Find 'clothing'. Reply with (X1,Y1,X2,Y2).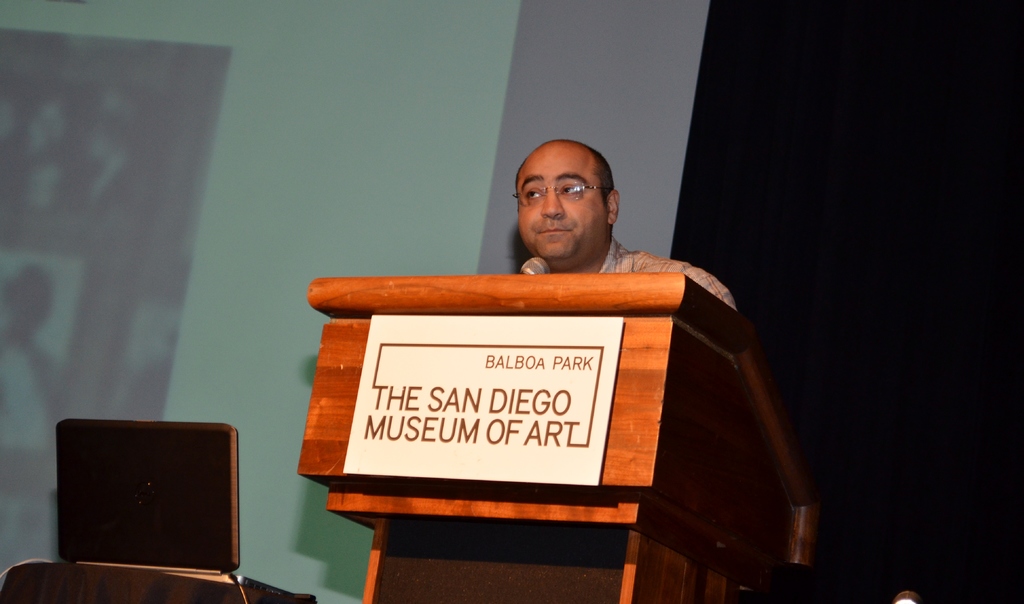
(595,224,742,309).
